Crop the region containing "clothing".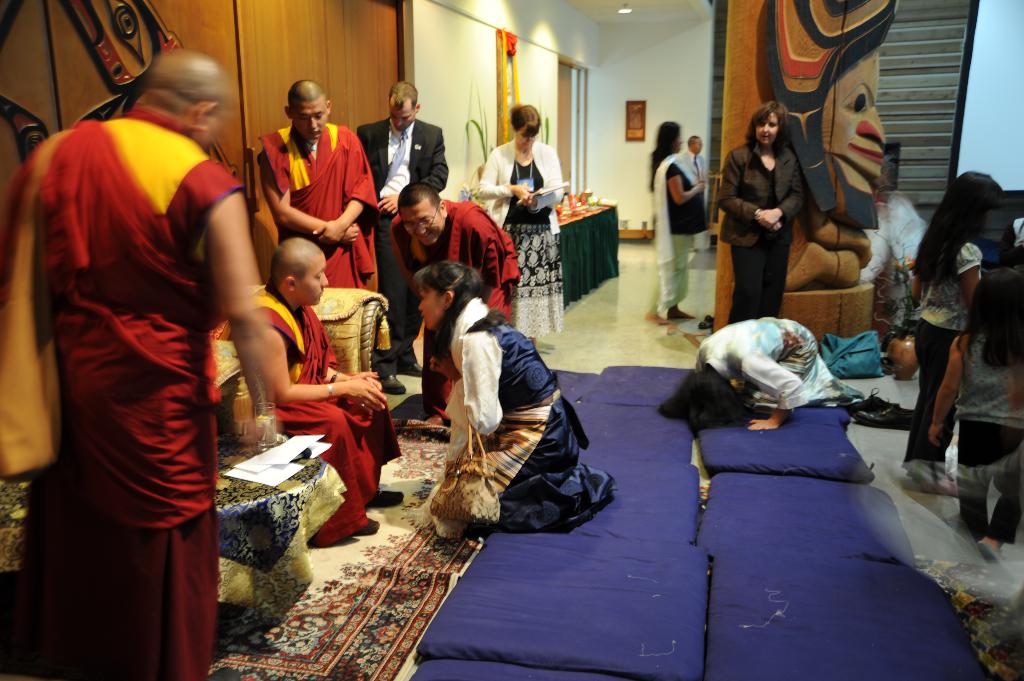
Crop region: rect(473, 138, 565, 208).
